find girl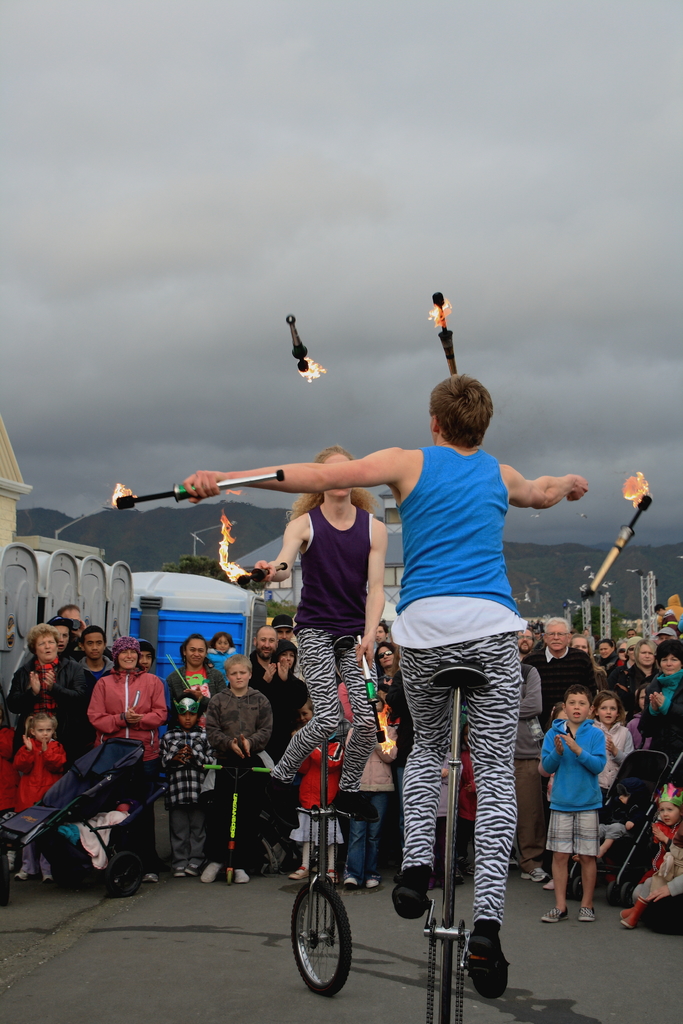
l=343, t=695, r=395, b=886
